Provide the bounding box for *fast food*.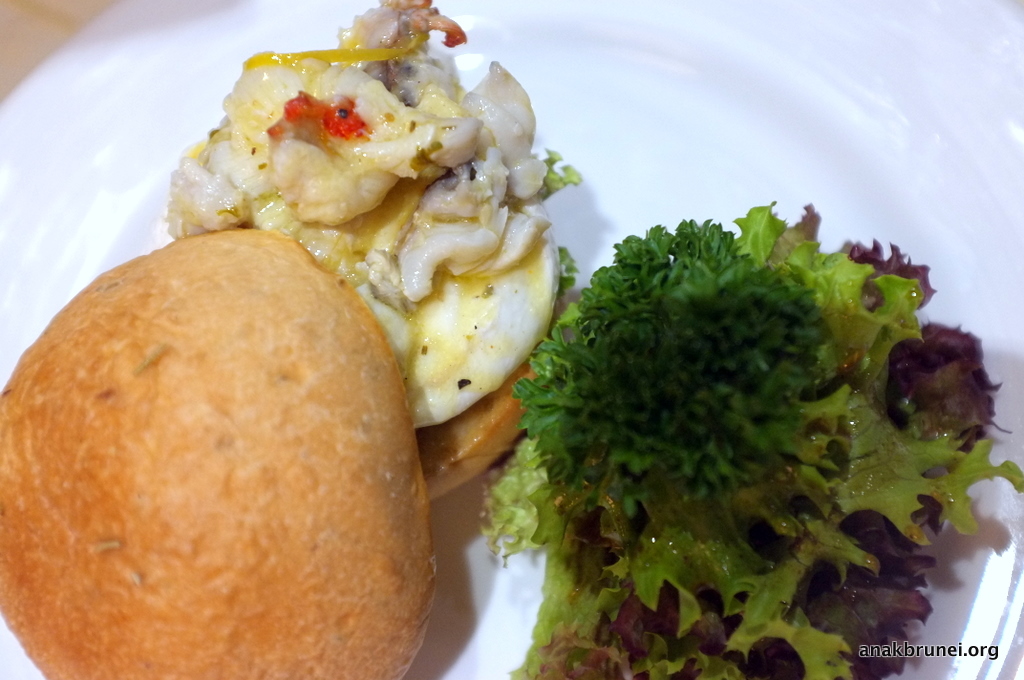
(left=0, top=226, right=433, bottom=679).
